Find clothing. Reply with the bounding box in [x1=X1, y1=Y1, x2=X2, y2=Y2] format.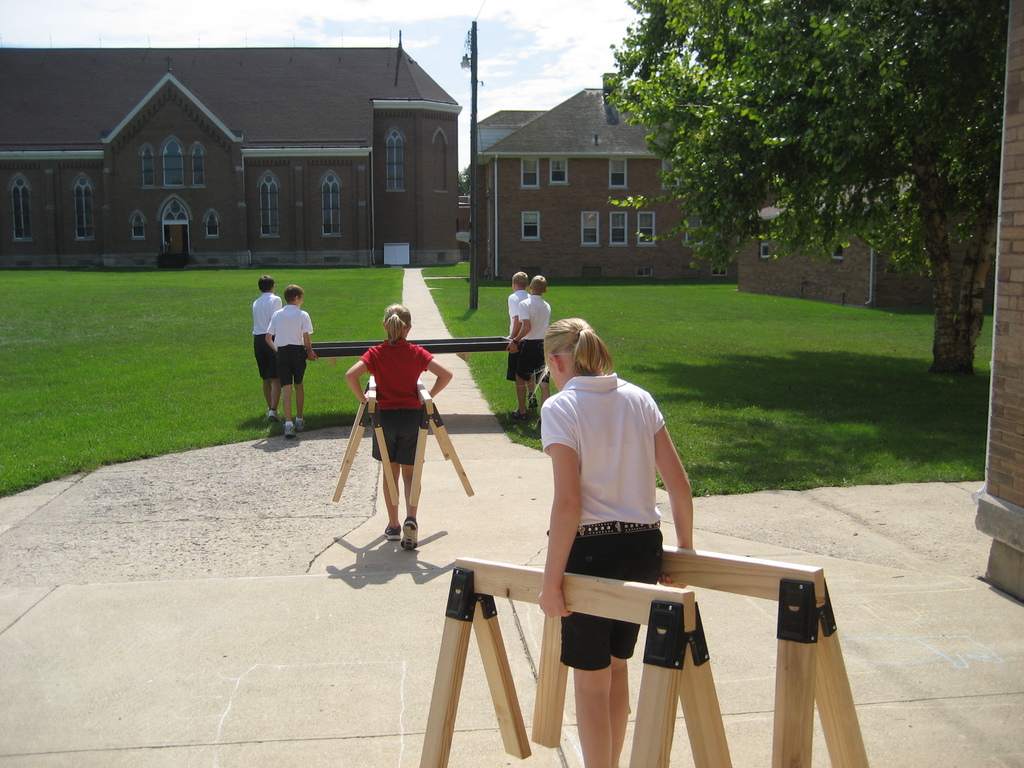
[x1=246, y1=289, x2=289, y2=392].
